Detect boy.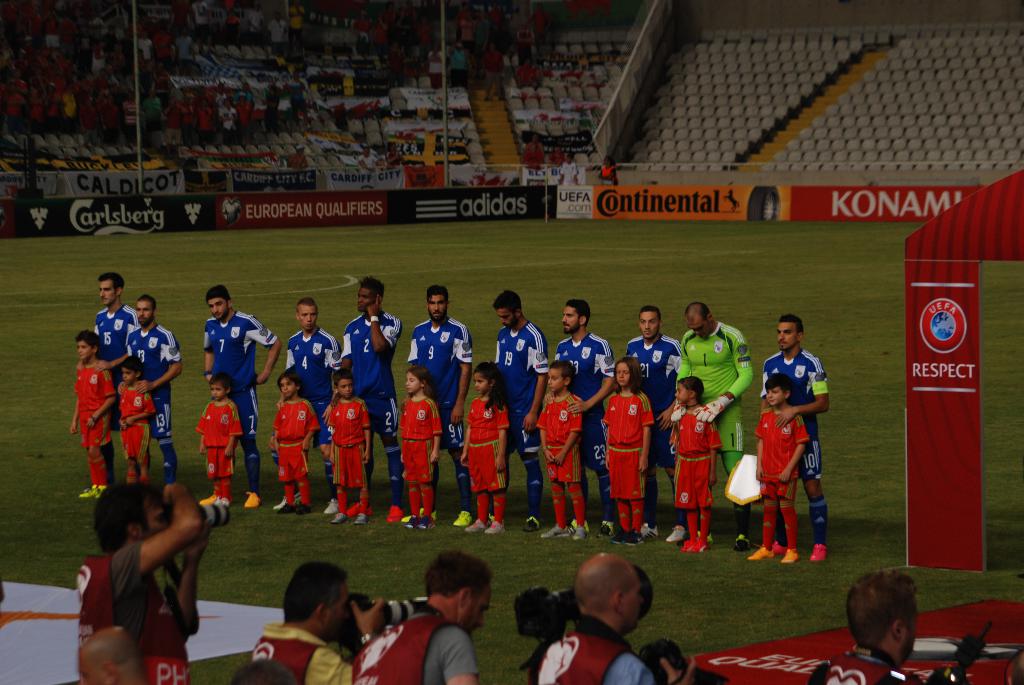
Detected at {"x1": 534, "y1": 363, "x2": 596, "y2": 543}.
